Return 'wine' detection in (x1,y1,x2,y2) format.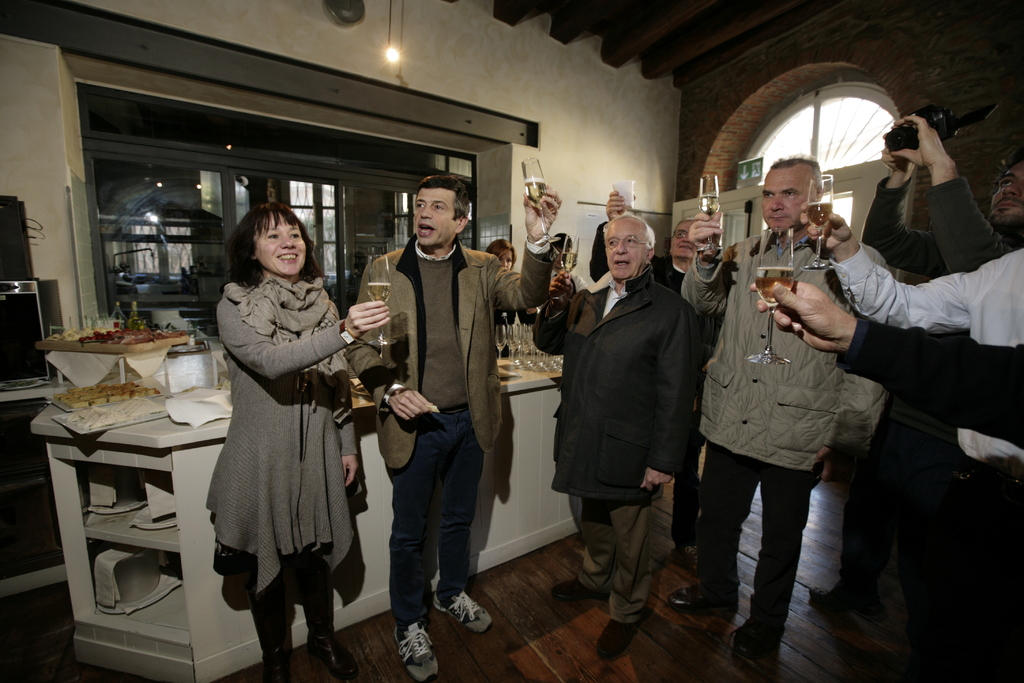
(127,300,145,331).
